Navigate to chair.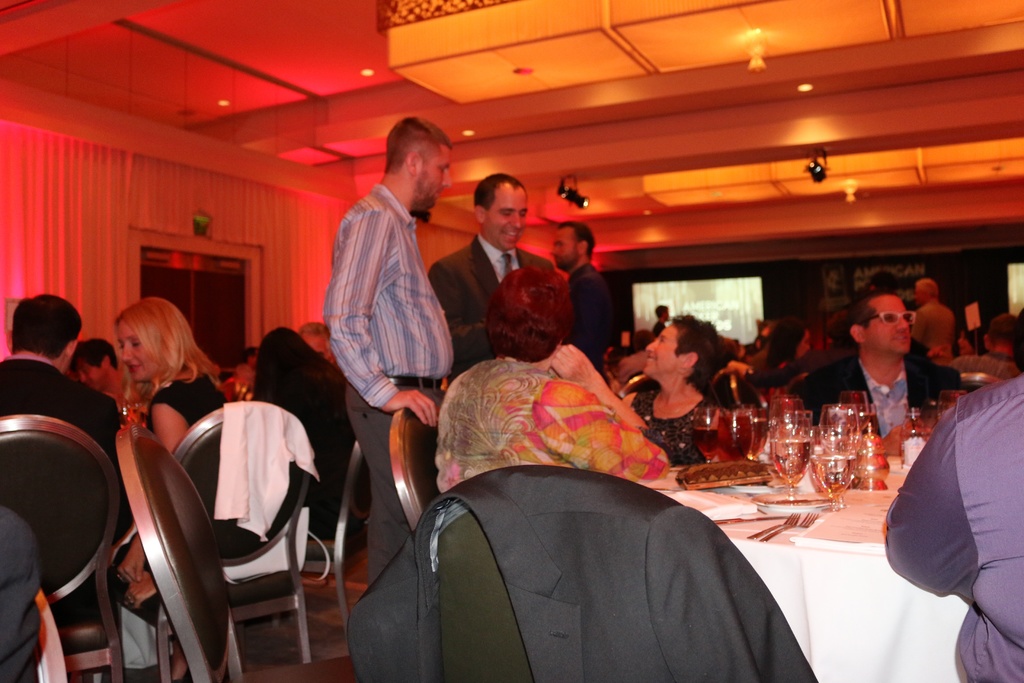
Navigation target: bbox=(728, 375, 762, 409).
